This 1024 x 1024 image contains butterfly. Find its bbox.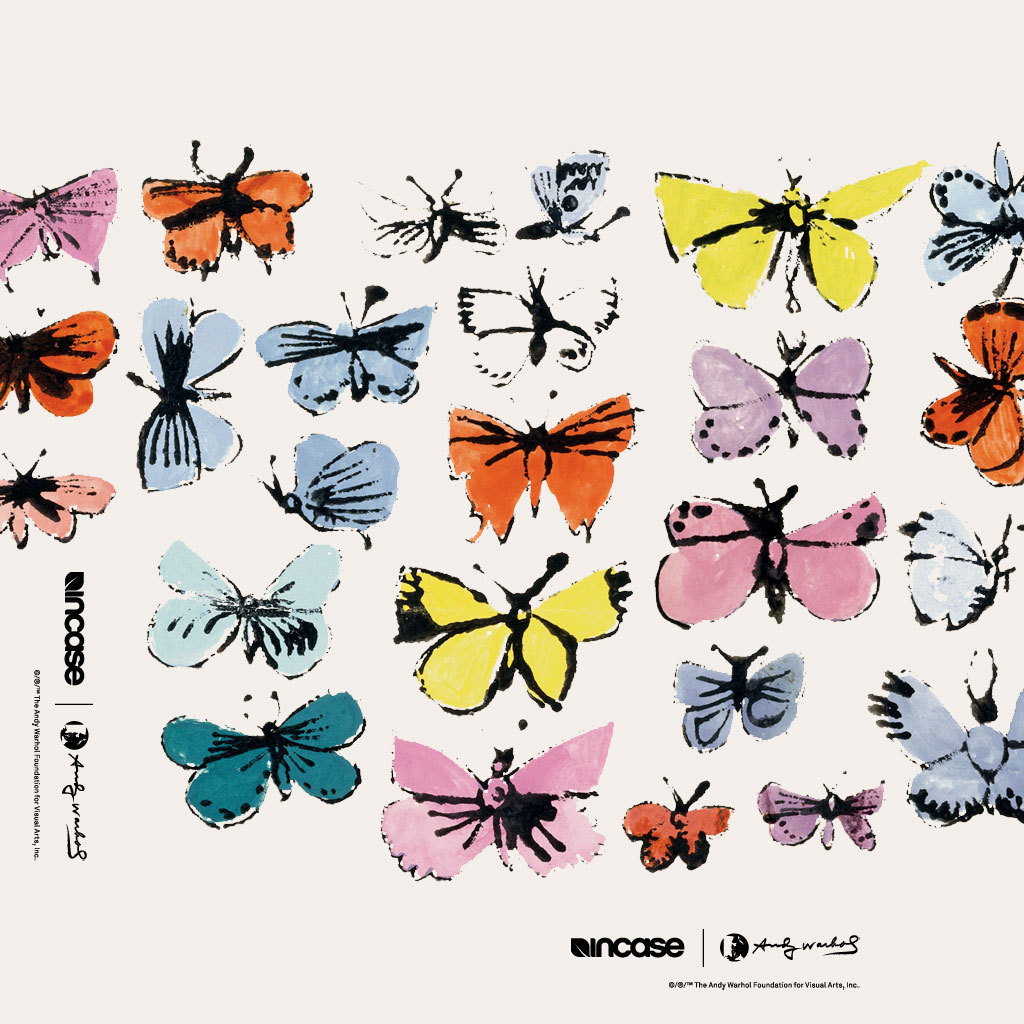
754:767:882:855.
